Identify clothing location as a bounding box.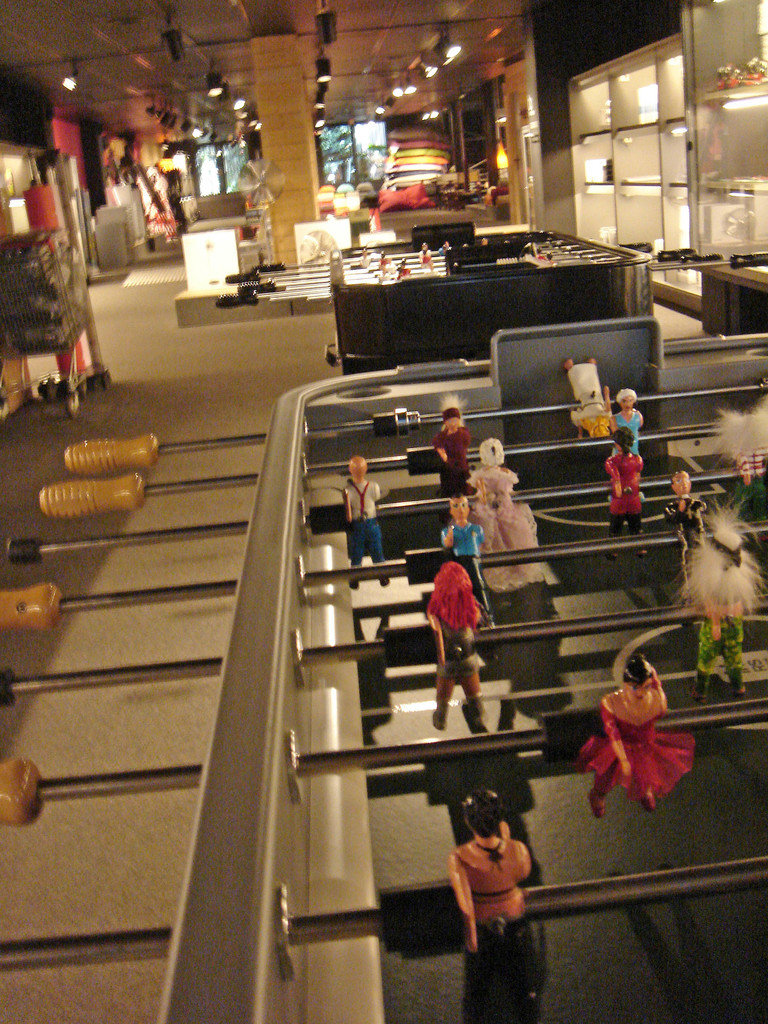
bbox=[426, 601, 491, 680].
